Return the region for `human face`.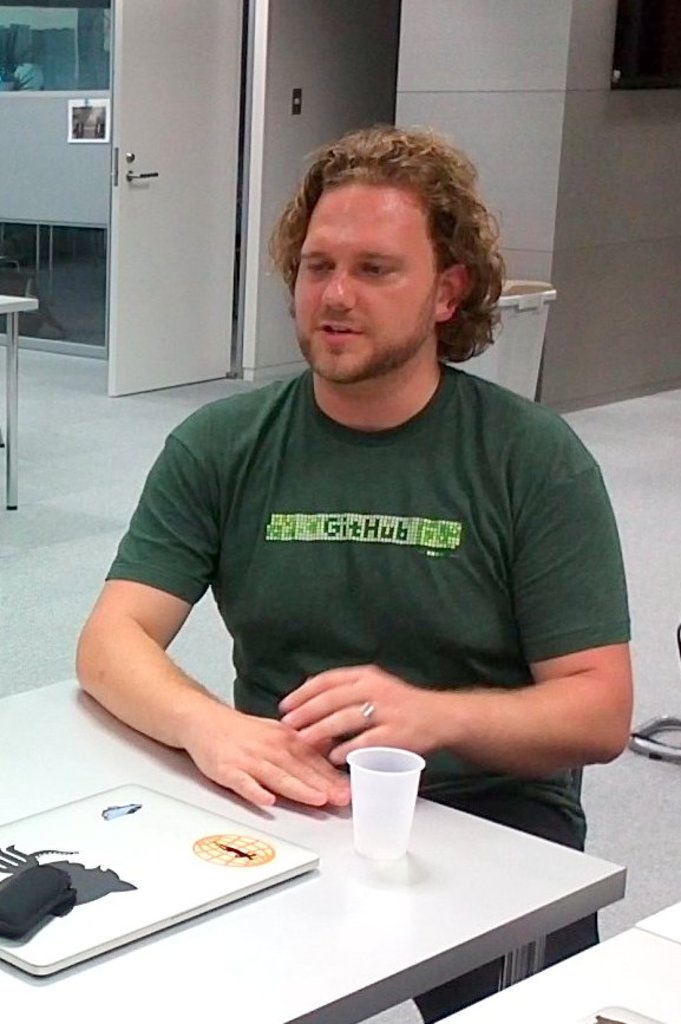
292:190:434:383.
